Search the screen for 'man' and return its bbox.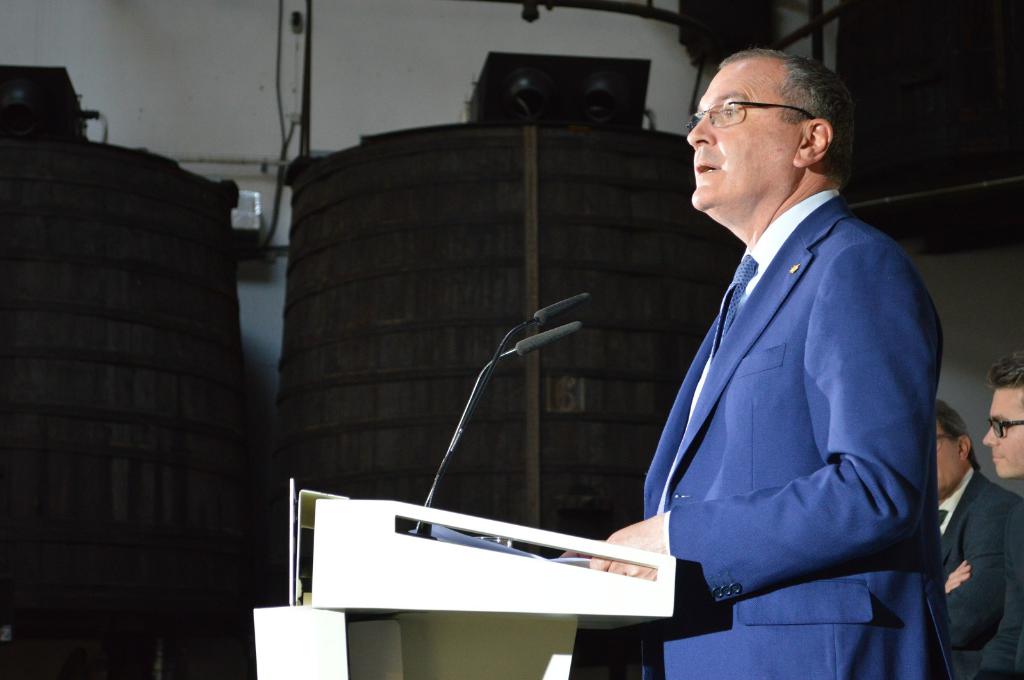
Found: Rect(933, 346, 1023, 679).
